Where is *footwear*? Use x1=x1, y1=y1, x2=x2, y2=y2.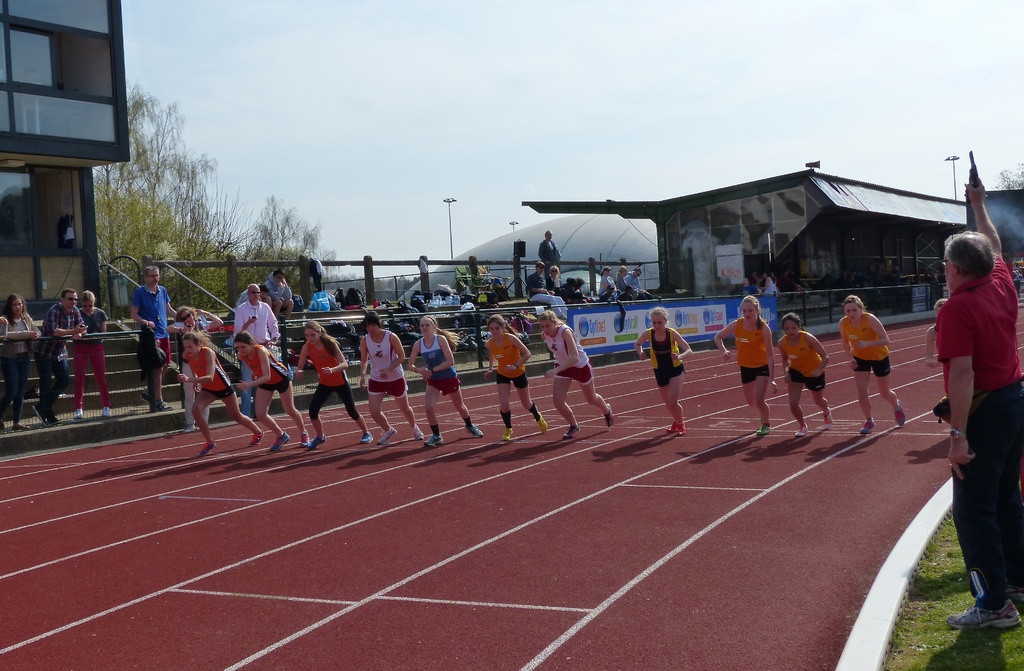
x1=75, y1=409, x2=84, y2=419.
